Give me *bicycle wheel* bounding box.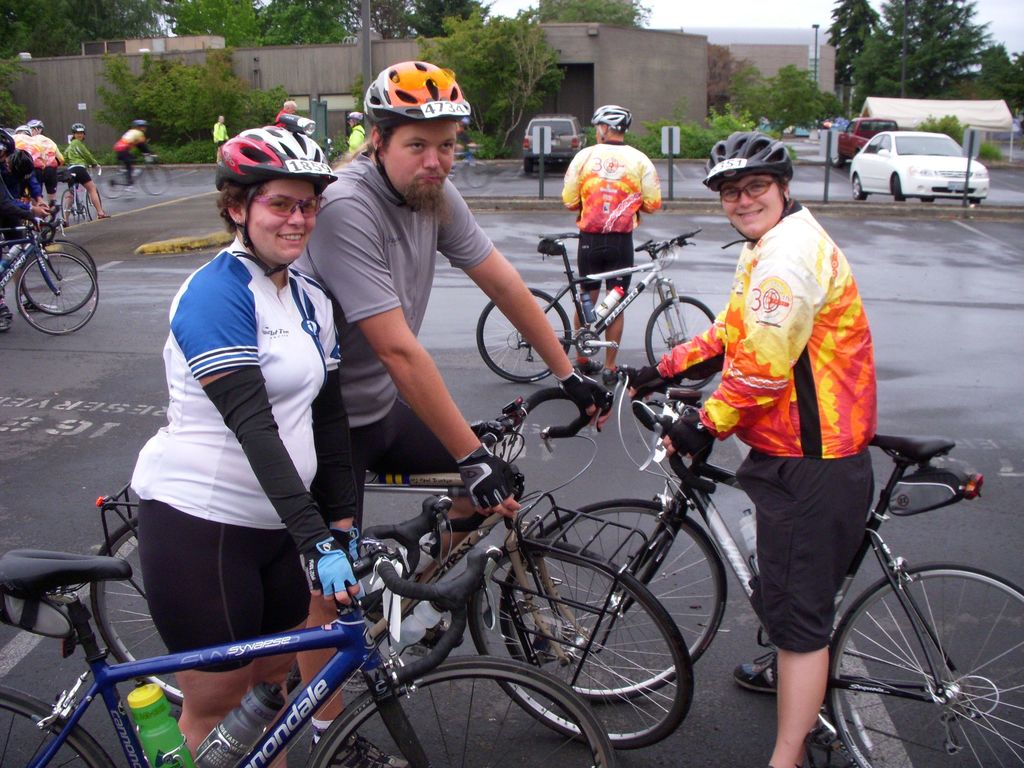
crop(0, 683, 101, 767).
